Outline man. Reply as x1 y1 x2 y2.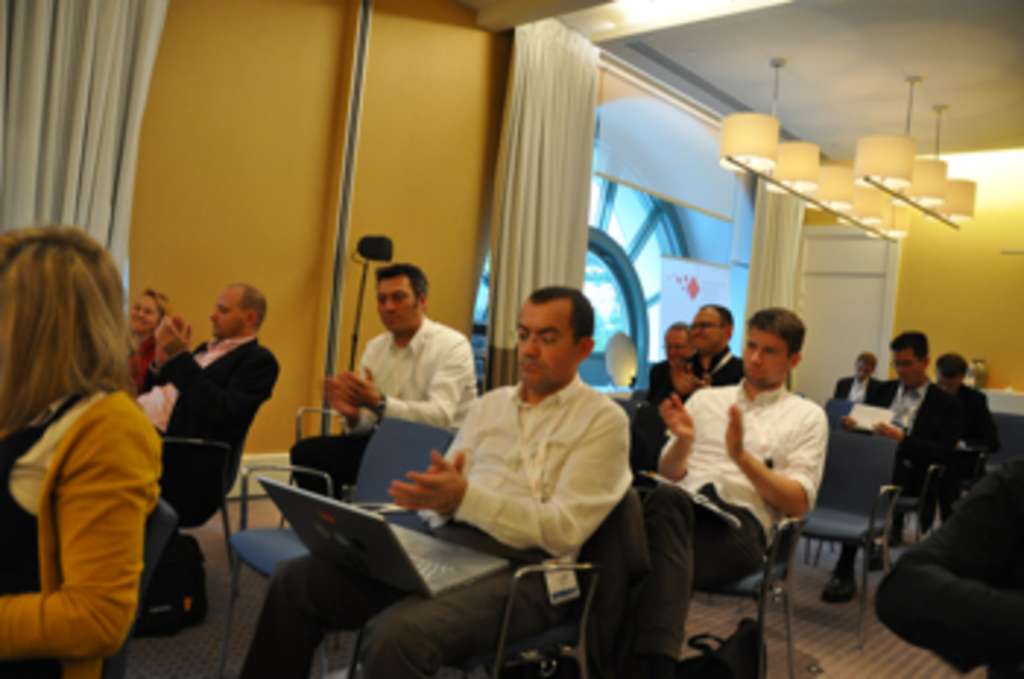
822 328 954 603.
